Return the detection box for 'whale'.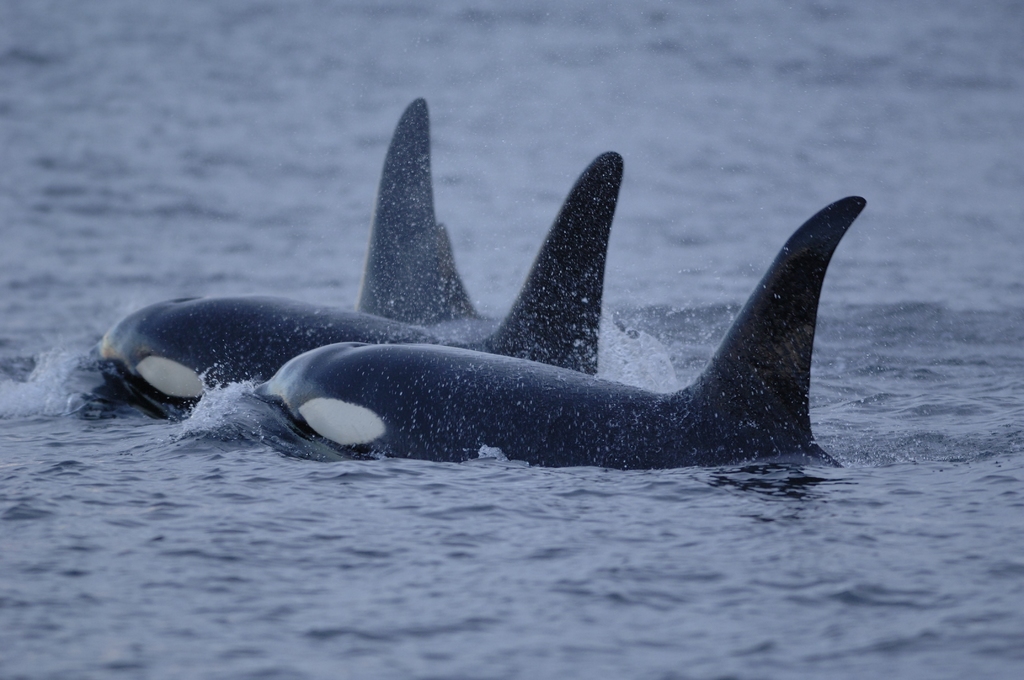
x1=358, y1=94, x2=481, y2=338.
